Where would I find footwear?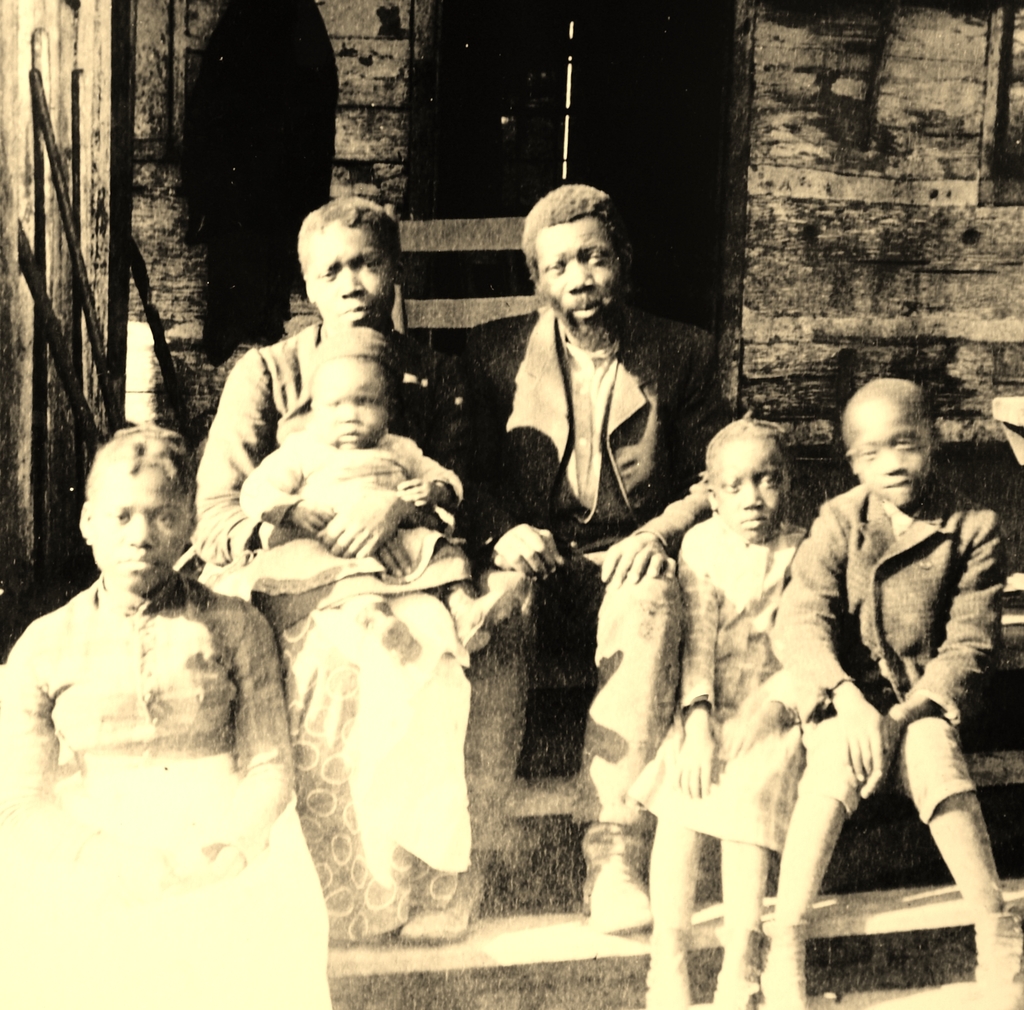
At bbox(407, 849, 488, 940).
